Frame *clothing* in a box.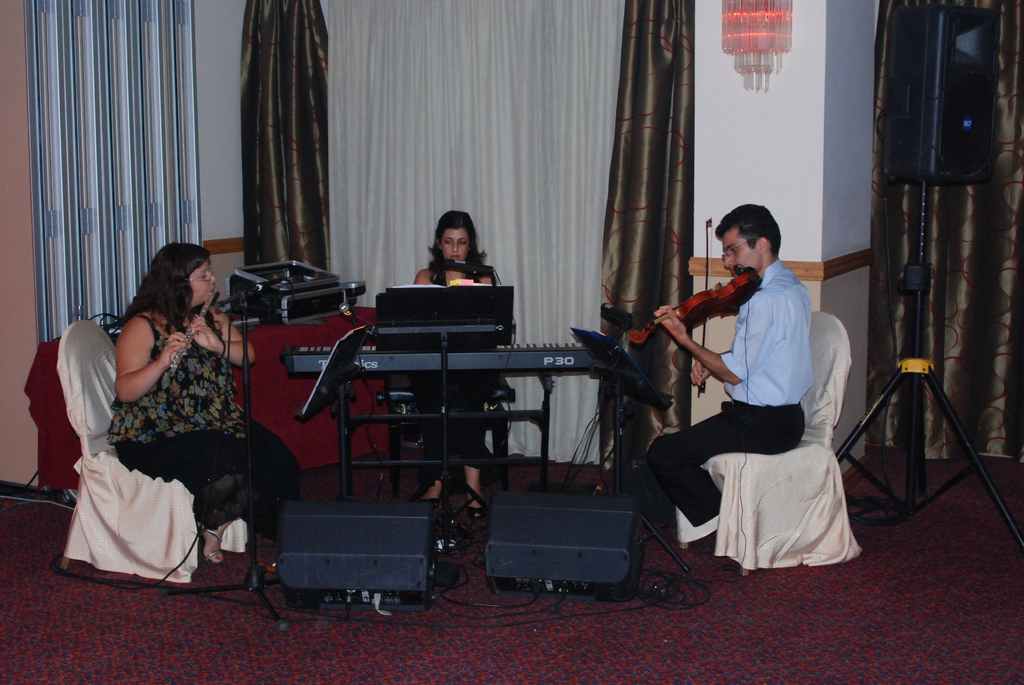
locate(409, 275, 488, 481).
